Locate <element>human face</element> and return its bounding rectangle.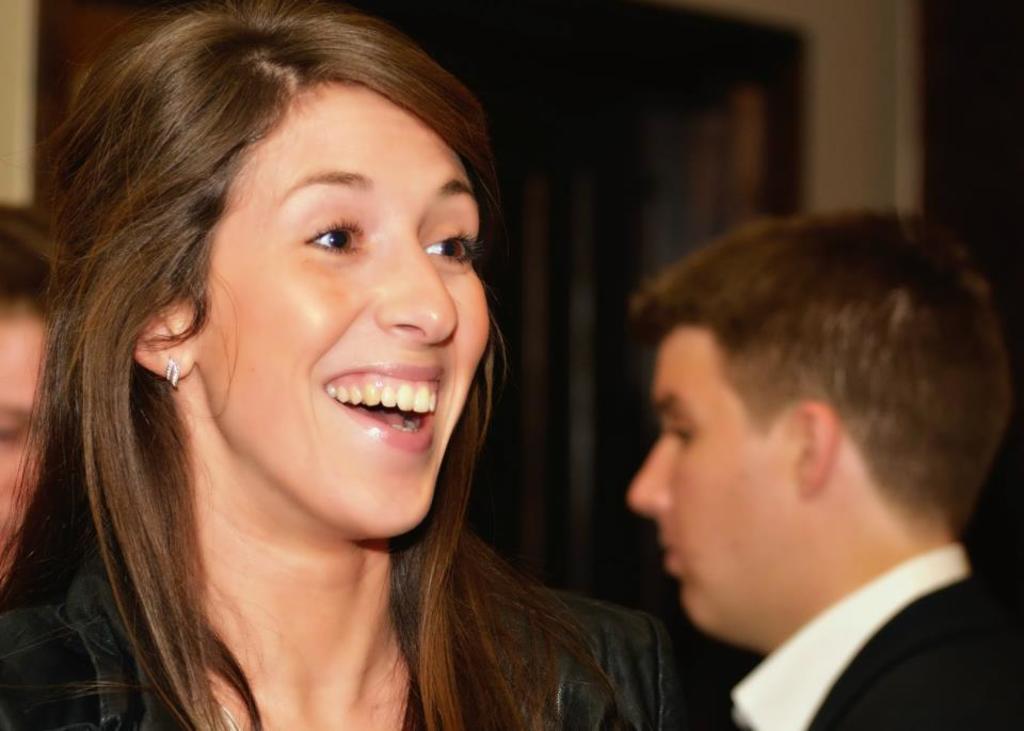
[0, 316, 48, 588].
